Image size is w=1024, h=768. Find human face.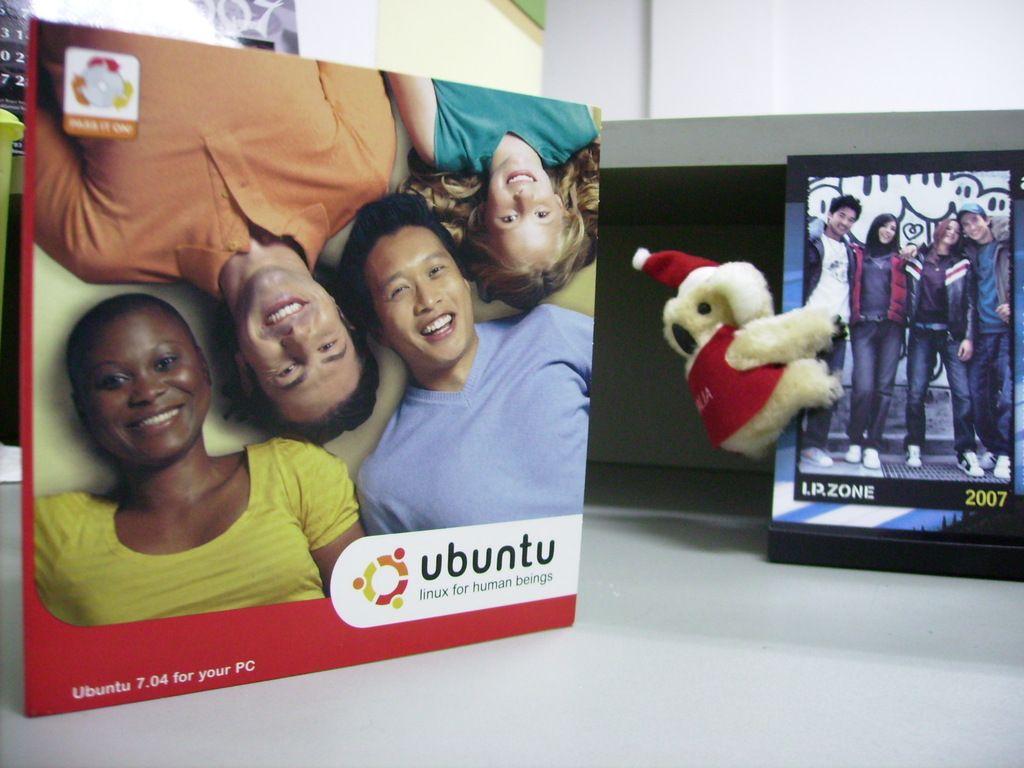
rect(79, 310, 214, 468).
